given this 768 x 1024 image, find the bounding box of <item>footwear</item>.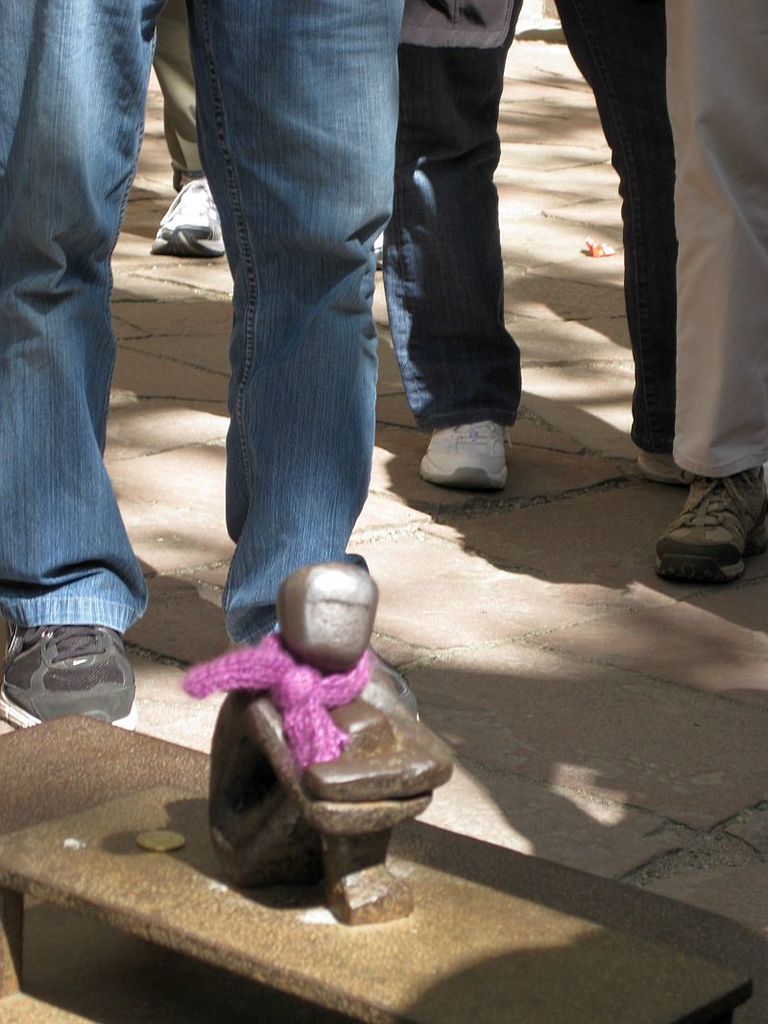
143 179 221 264.
